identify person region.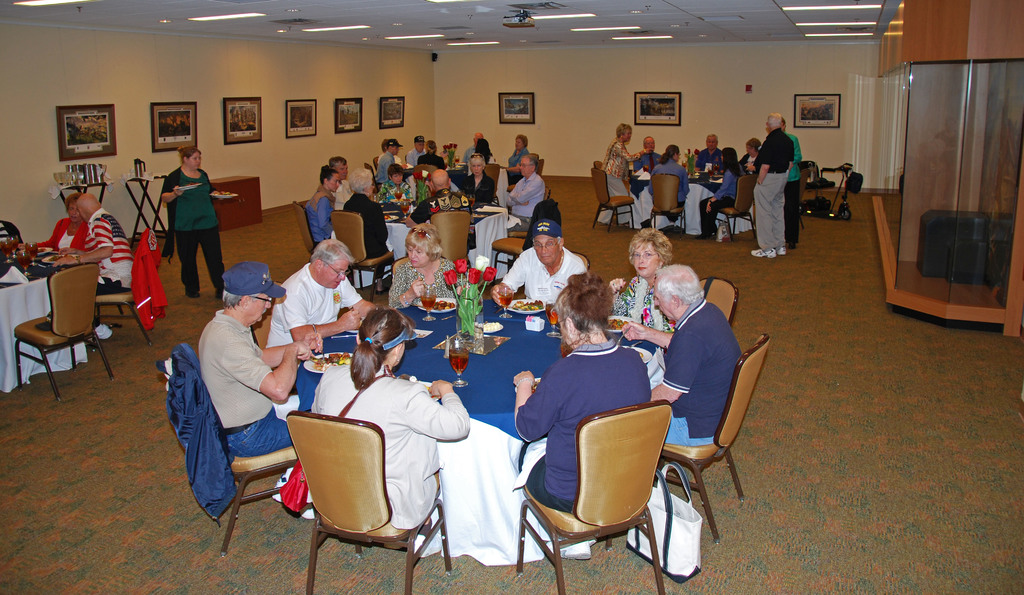
Region: BBox(493, 153, 539, 213).
